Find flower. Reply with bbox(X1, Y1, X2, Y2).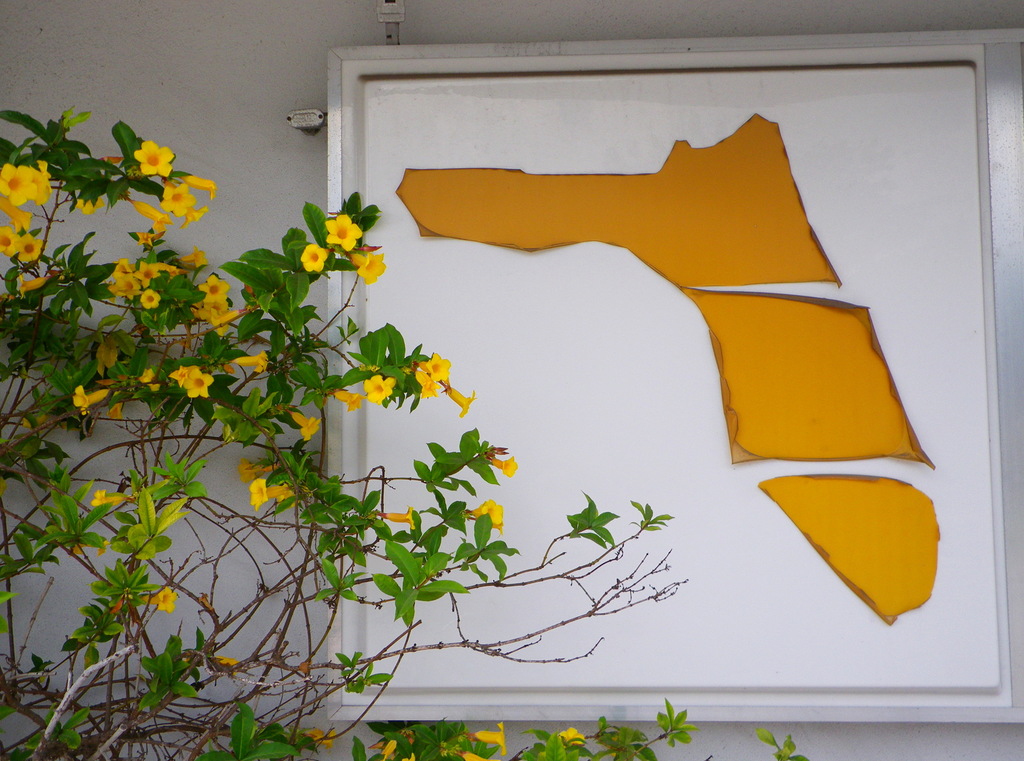
bbox(0, 222, 15, 250).
